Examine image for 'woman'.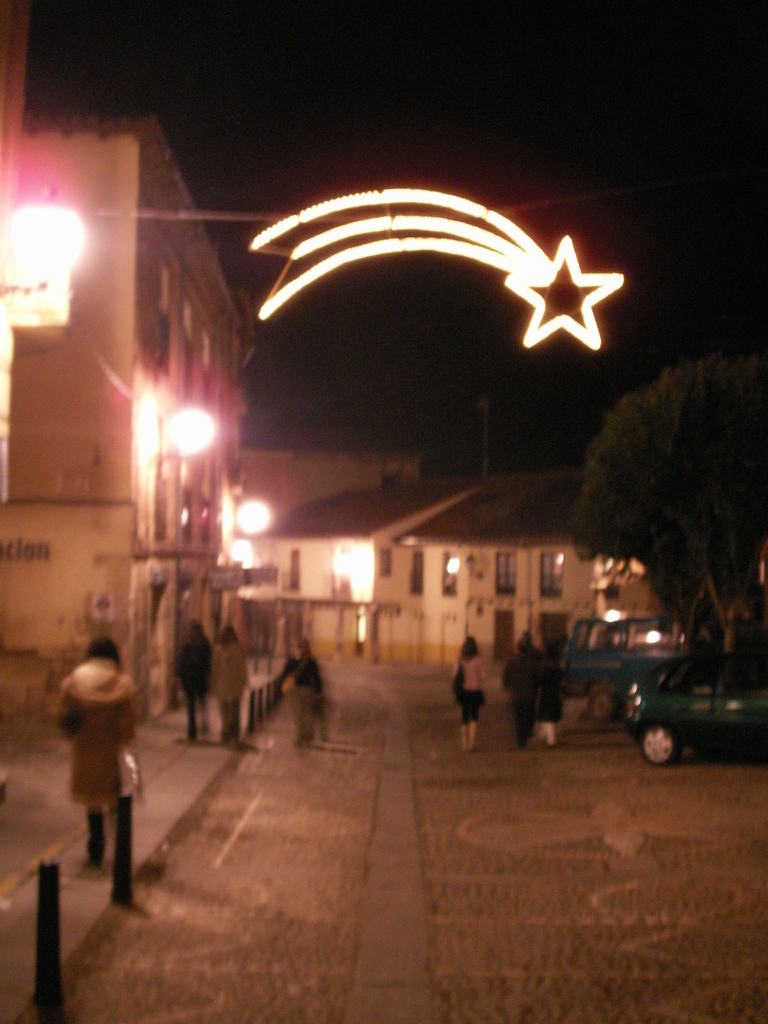
Examination result: [451, 642, 486, 750].
